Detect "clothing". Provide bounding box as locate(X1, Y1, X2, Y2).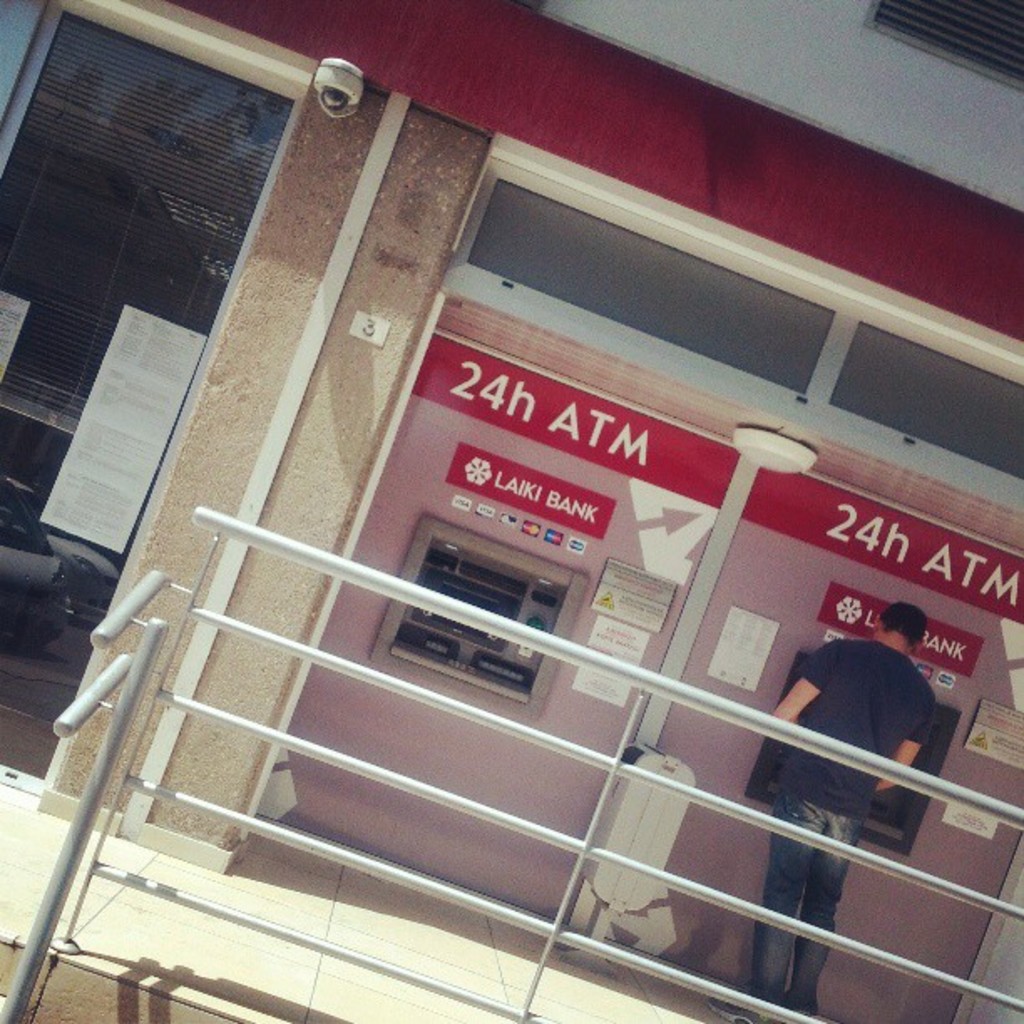
locate(791, 637, 940, 1019).
